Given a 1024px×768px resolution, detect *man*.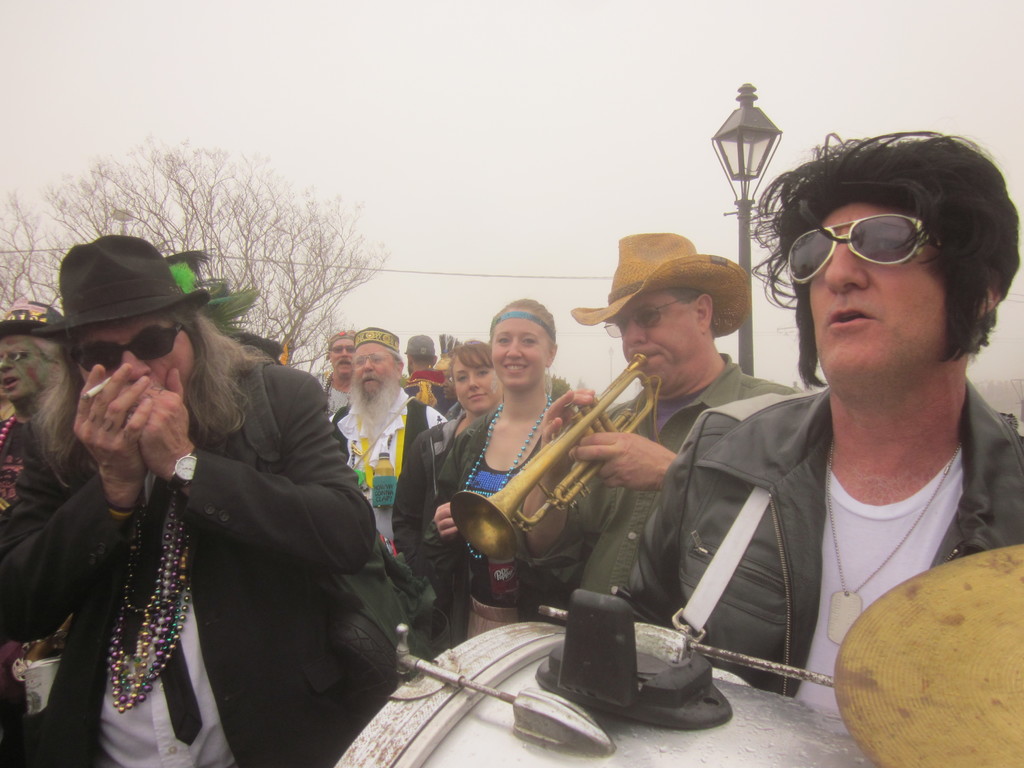
661:136:1023:718.
